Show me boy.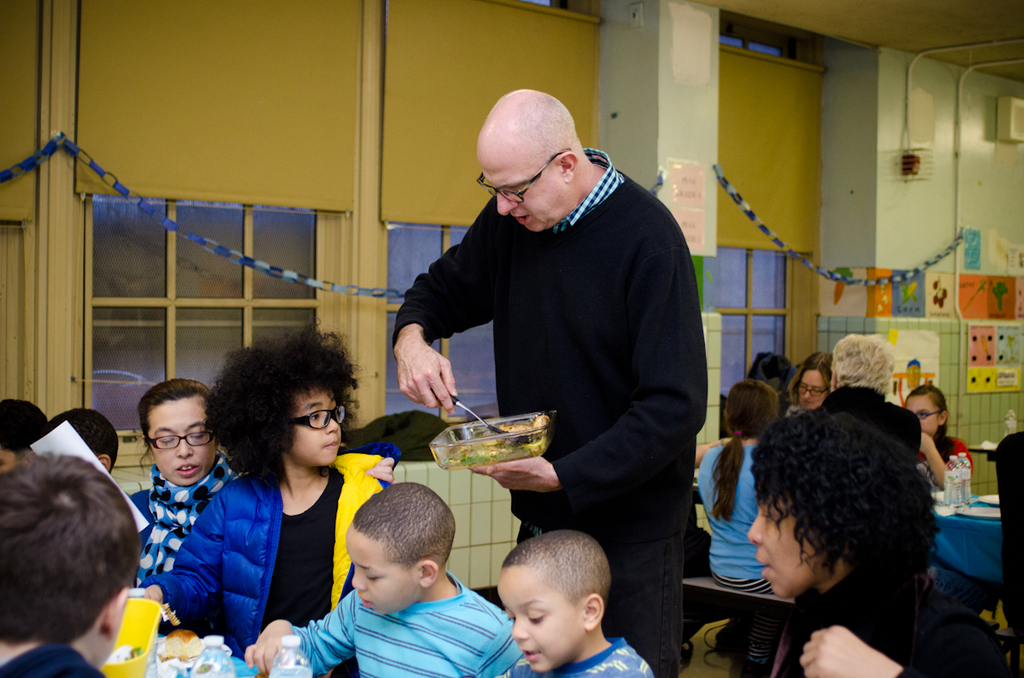
boy is here: left=0, top=455, right=145, bottom=677.
